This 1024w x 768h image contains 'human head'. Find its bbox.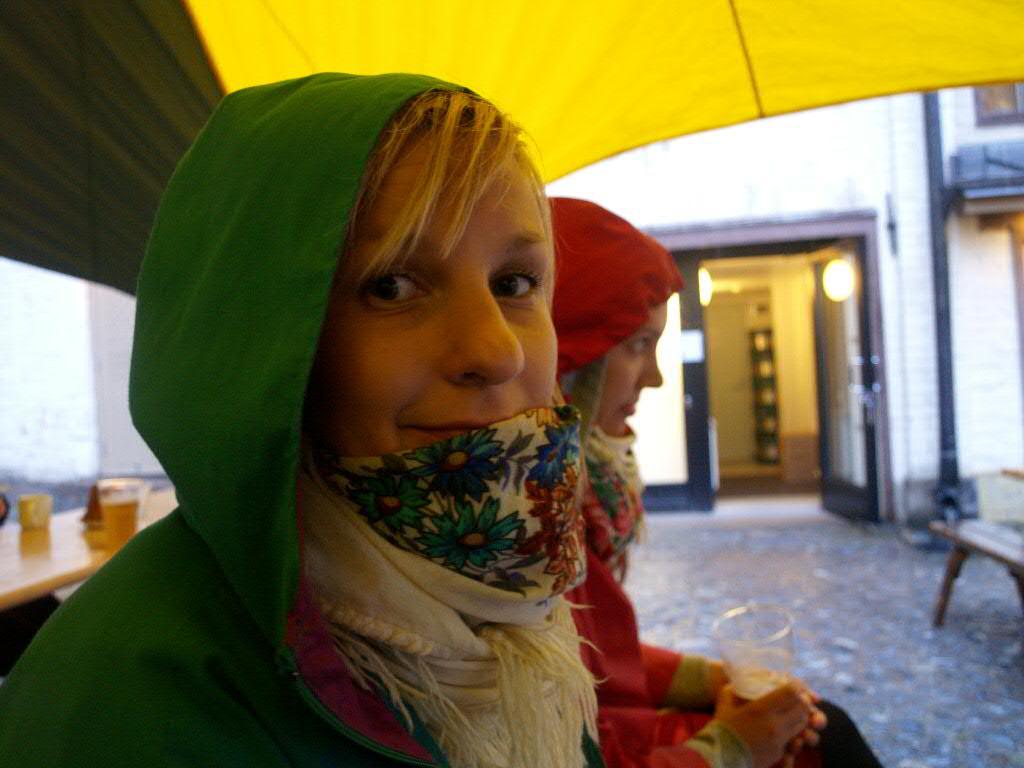
left=176, top=111, right=585, bottom=577.
